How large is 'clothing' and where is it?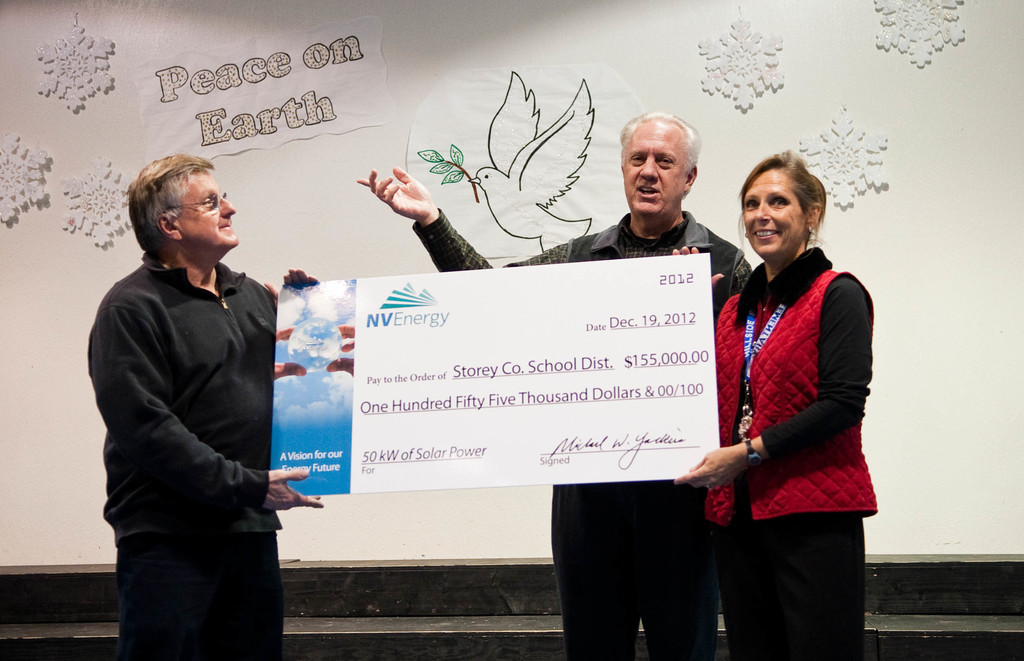
Bounding box: <box>692,244,866,633</box>.
